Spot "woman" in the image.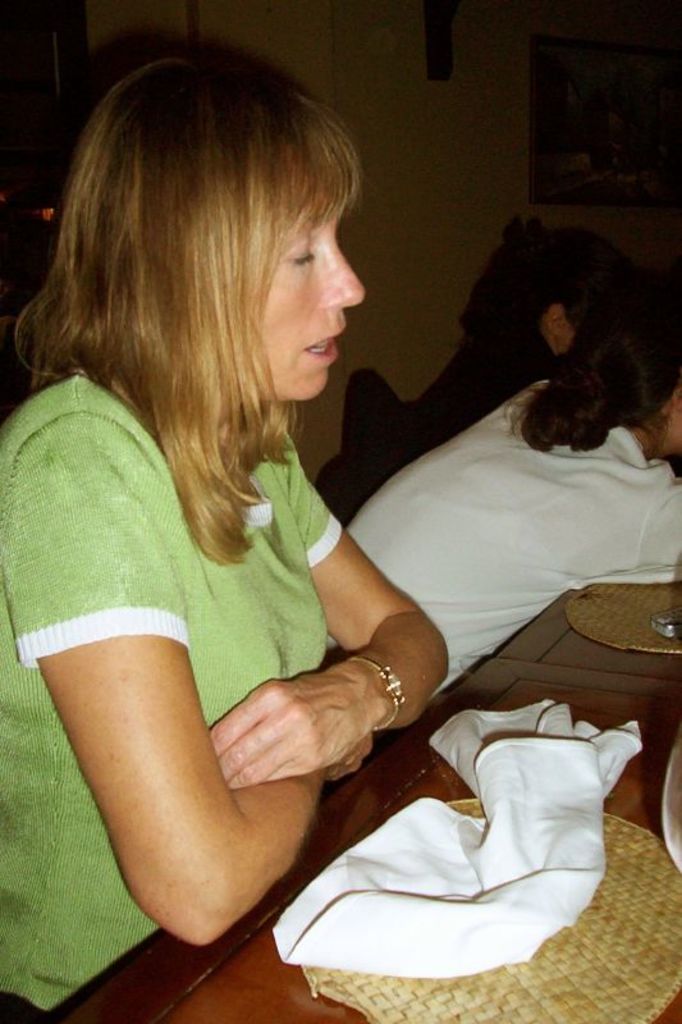
"woman" found at (312, 215, 638, 527).
